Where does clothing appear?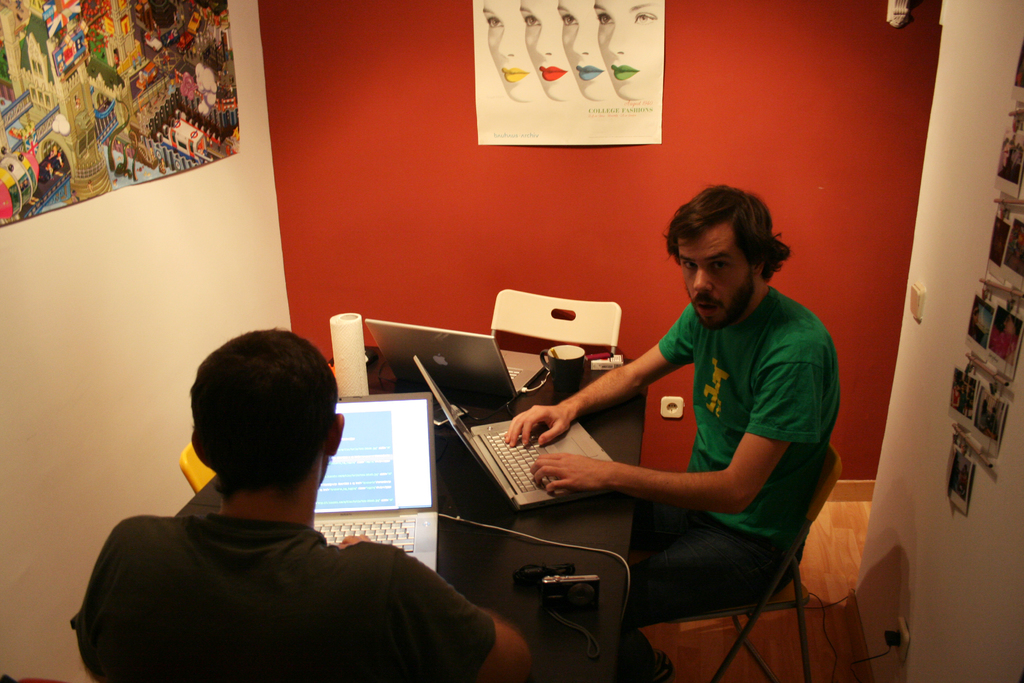
Appears at detection(547, 290, 842, 682).
